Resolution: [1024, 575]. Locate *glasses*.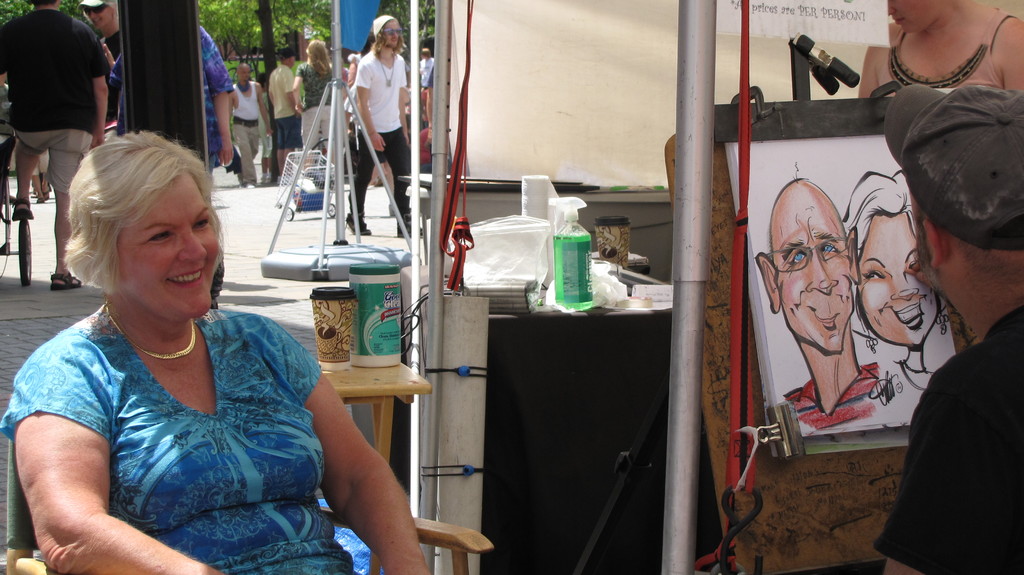
bbox=(81, 4, 108, 20).
